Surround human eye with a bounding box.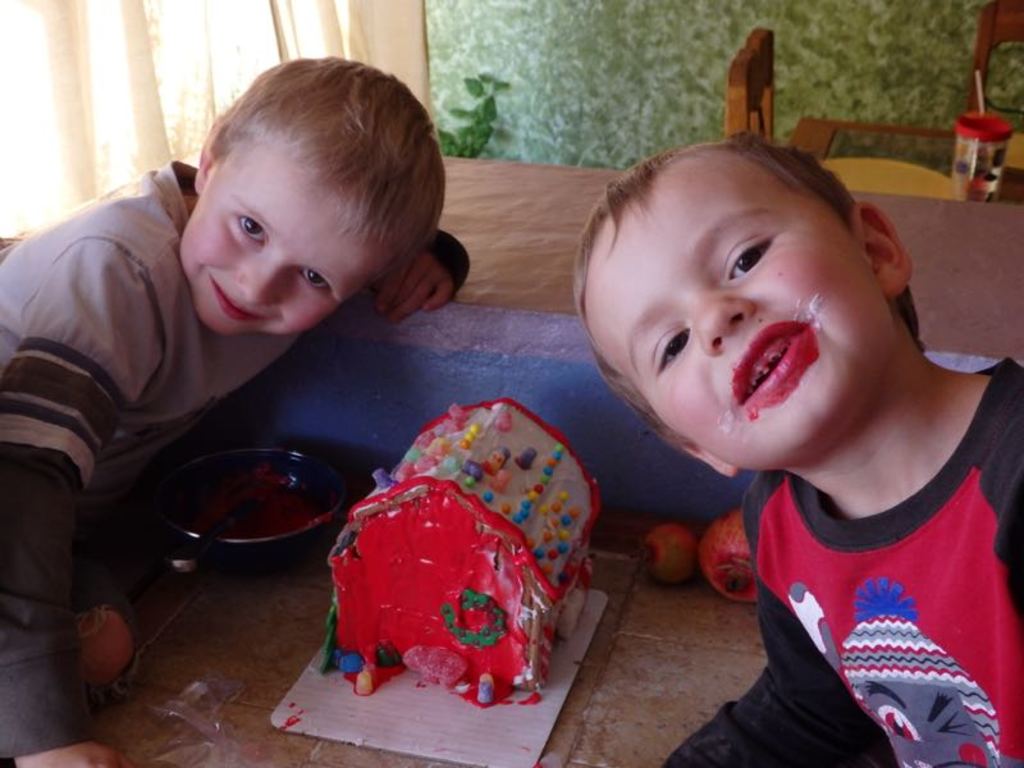
region(228, 214, 269, 252).
